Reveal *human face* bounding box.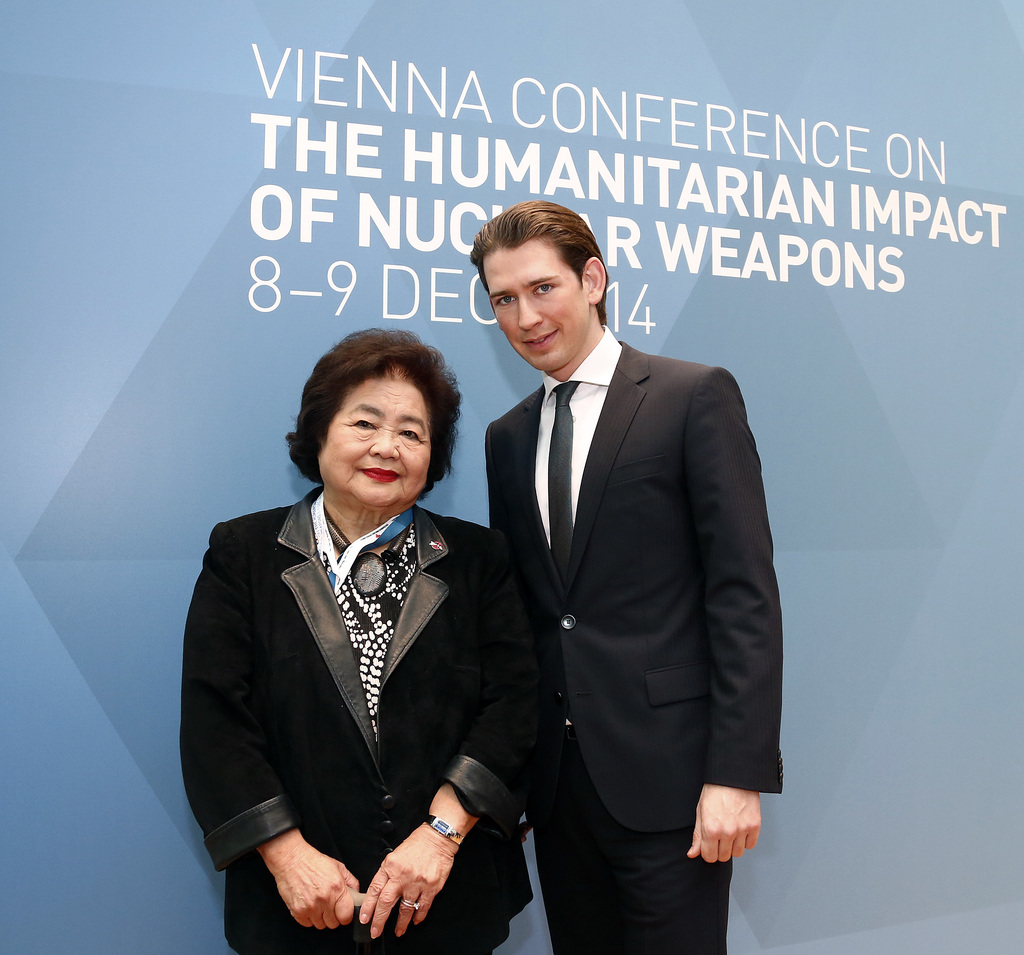
Revealed: 318:380:433:507.
